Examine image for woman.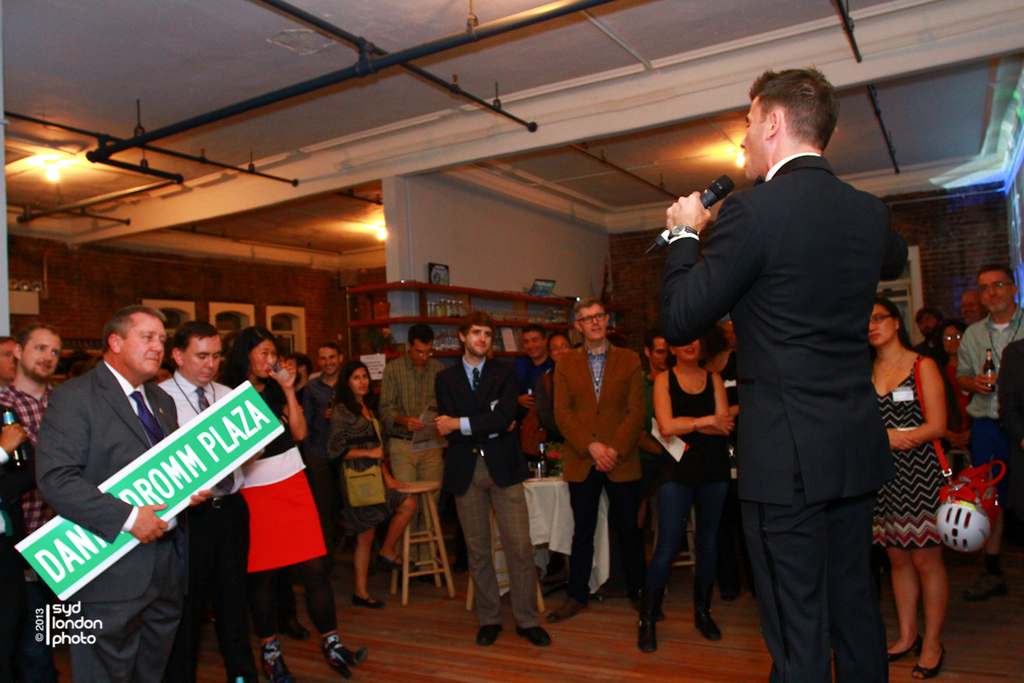
Examination result: left=217, top=327, right=372, bottom=682.
